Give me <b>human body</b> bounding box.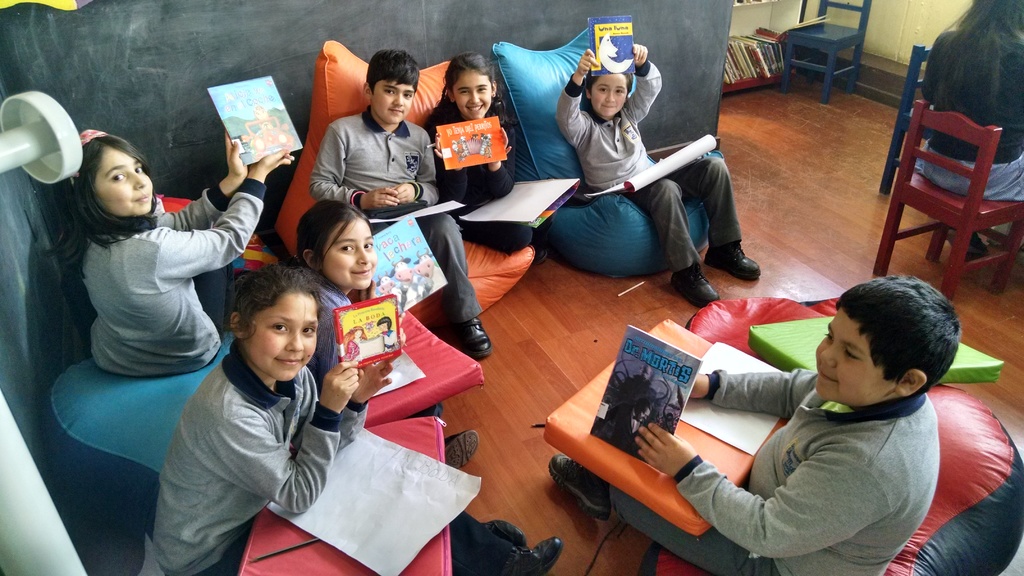
pyautogui.locateOnScreen(421, 99, 534, 255).
